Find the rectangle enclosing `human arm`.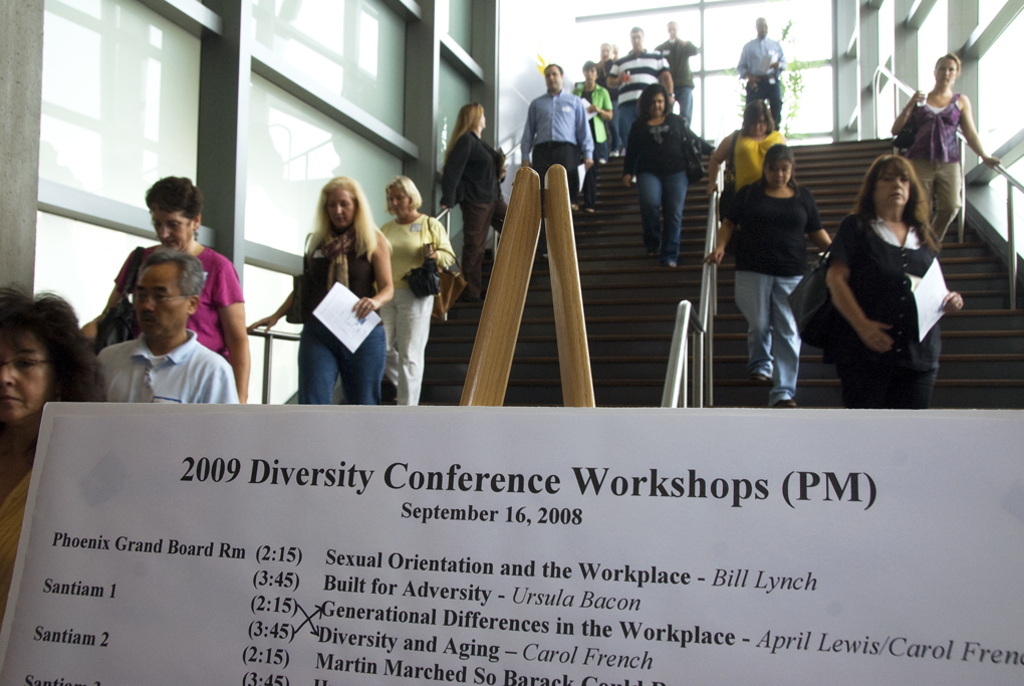
{"x1": 209, "y1": 252, "x2": 262, "y2": 410}.
